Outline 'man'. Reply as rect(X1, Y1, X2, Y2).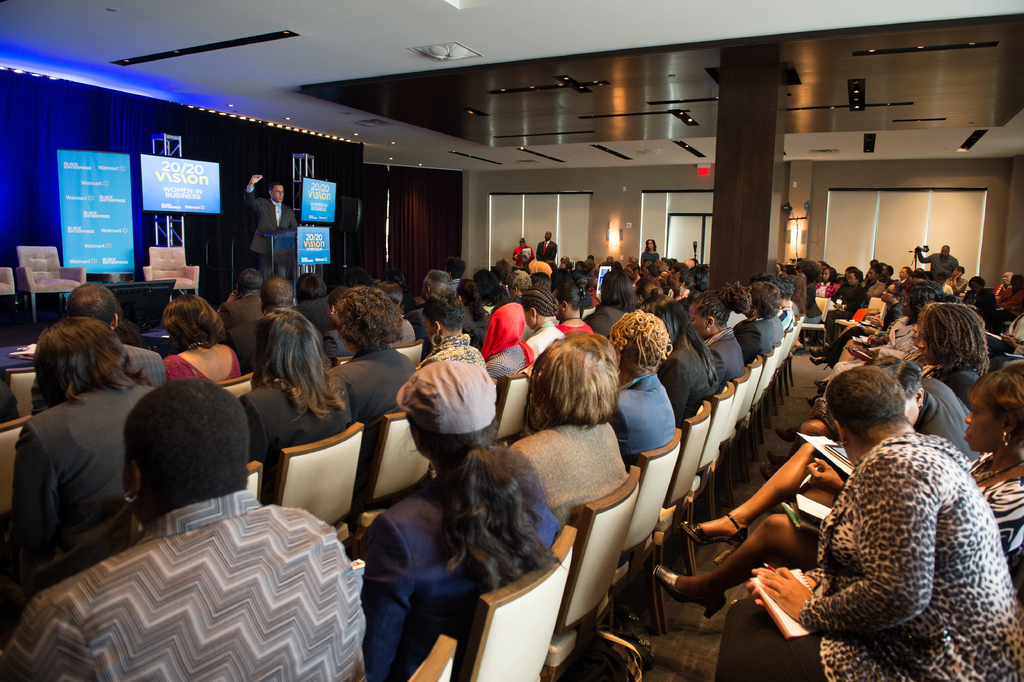
rect(403, 270, 454, 344).
